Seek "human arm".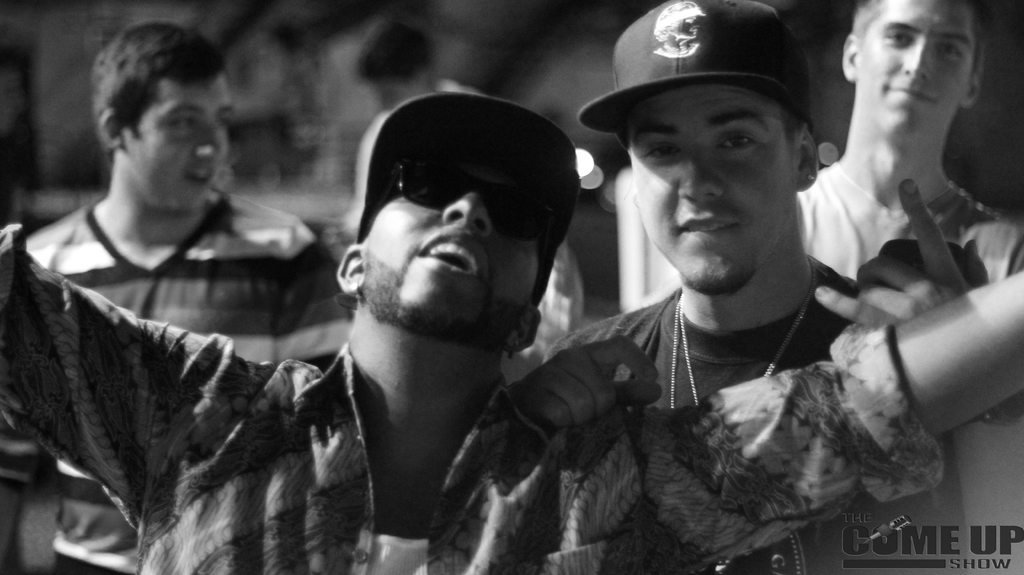
(left=813, top=180, right=1023, bottom=574).
